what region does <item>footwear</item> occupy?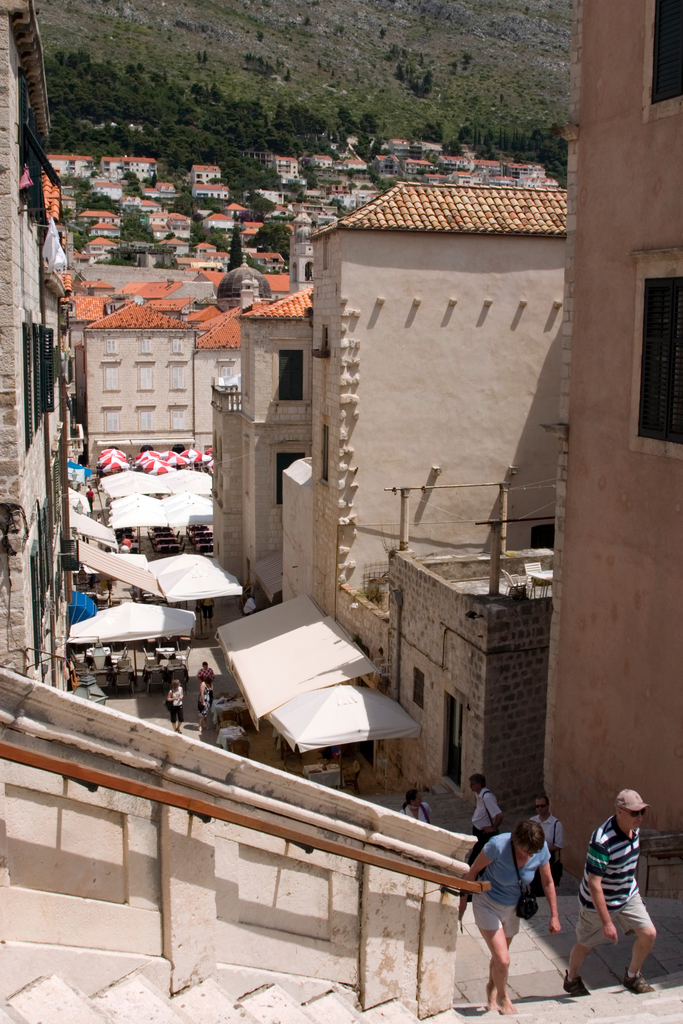
l=621, t=973, r=652, b=996.
